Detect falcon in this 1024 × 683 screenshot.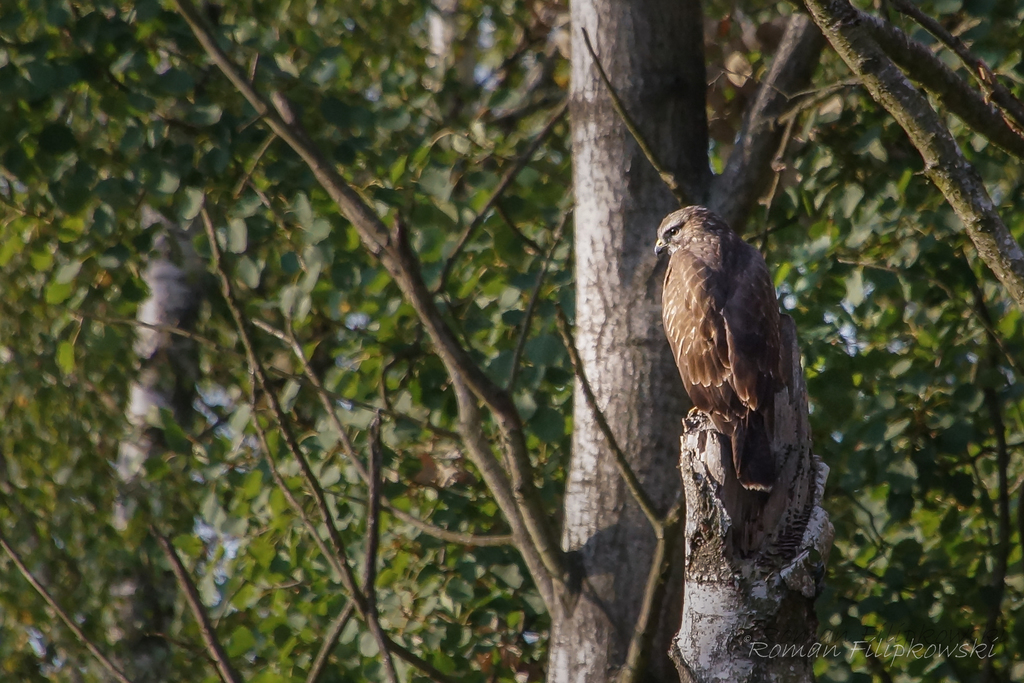
Detection: <region>651, 204, 792, 497</region>.
